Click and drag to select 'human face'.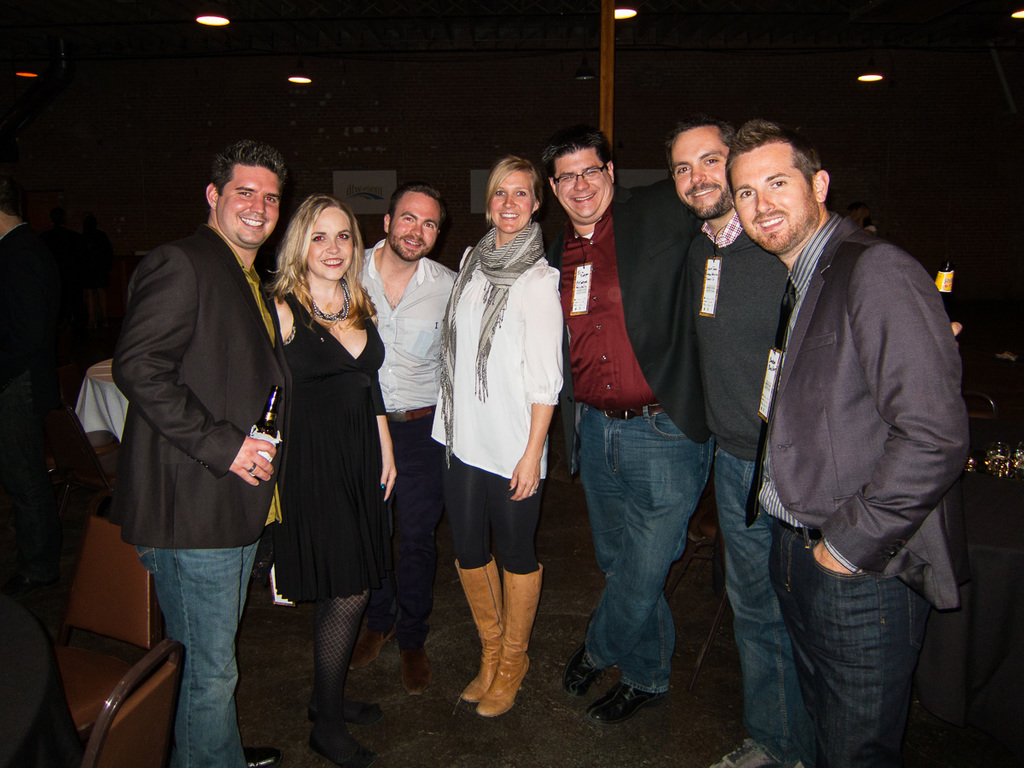
Selection: 487 172 532 233.
